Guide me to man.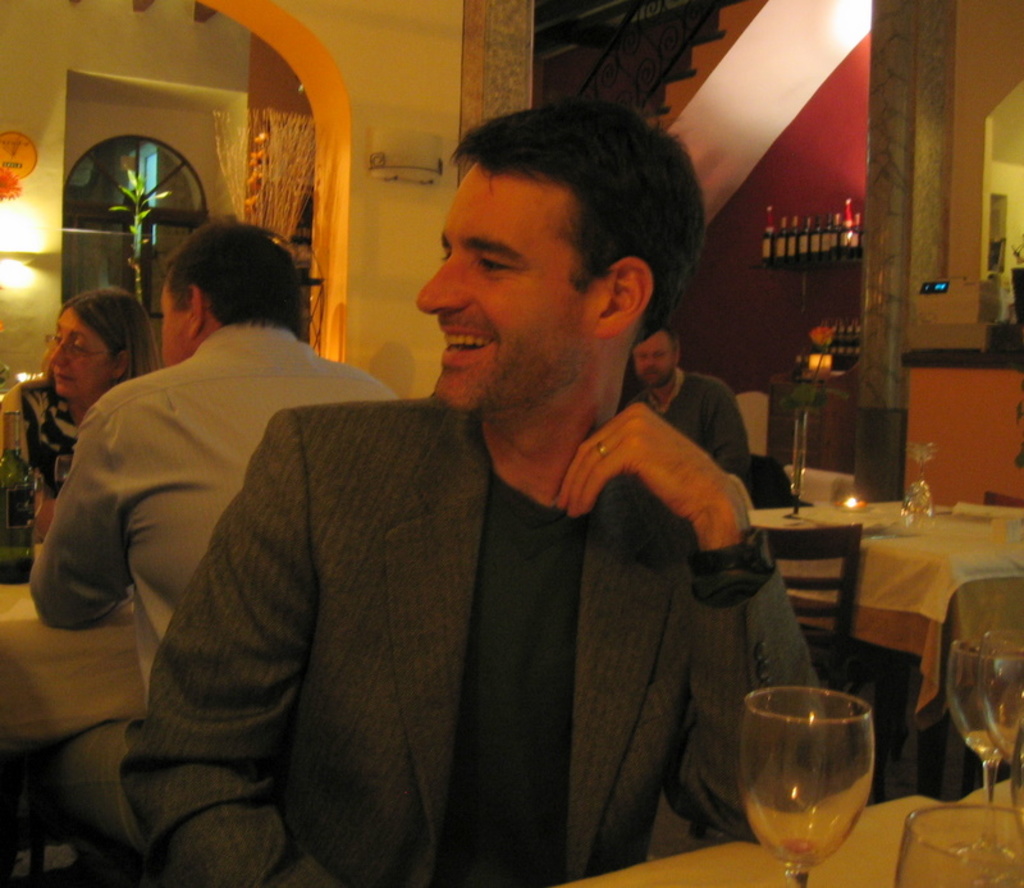
Guidance: l=141, t=106, r=836, b=871.
